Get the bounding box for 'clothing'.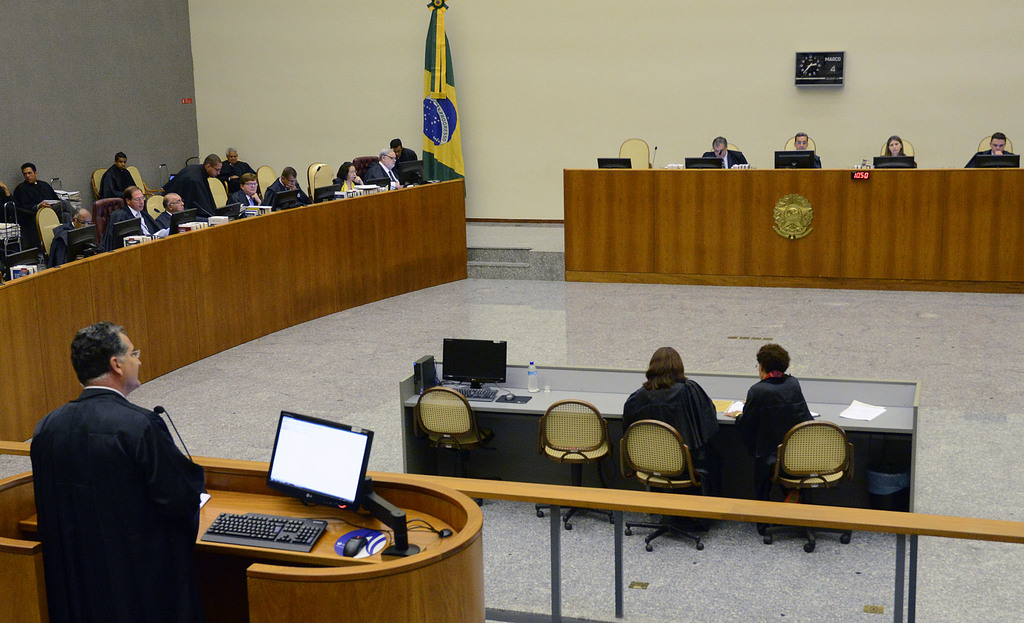
bbox=[394, 142, 416, 164].
